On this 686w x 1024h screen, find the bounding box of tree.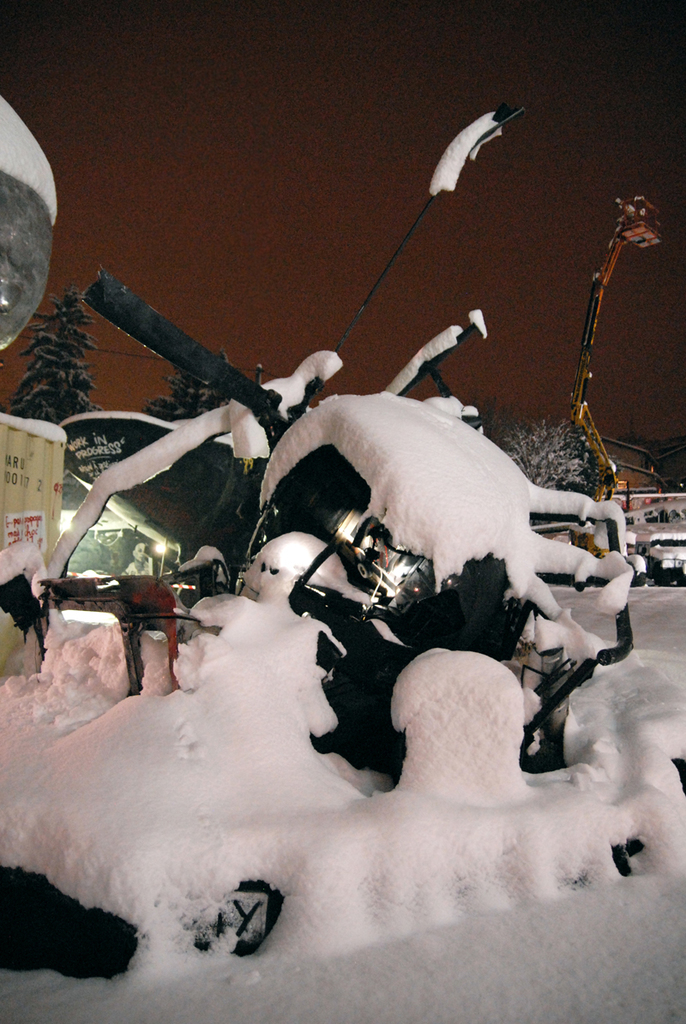
Bounding box: select_region(147, 363, 240, 427).
